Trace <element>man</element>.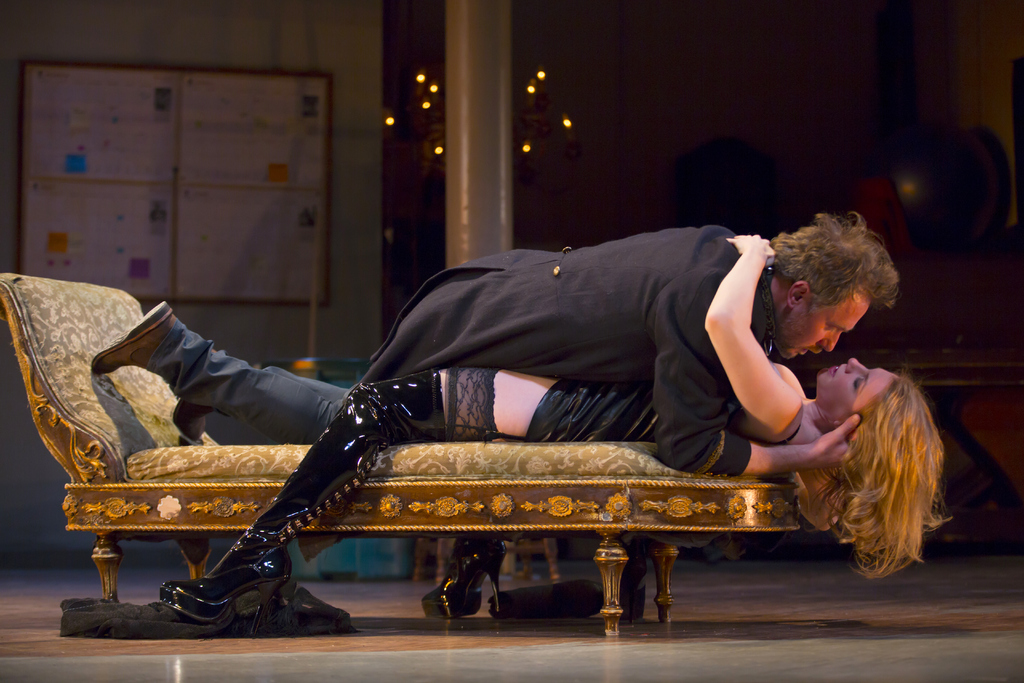
Traced to locate(76, 212, 897, 610).
